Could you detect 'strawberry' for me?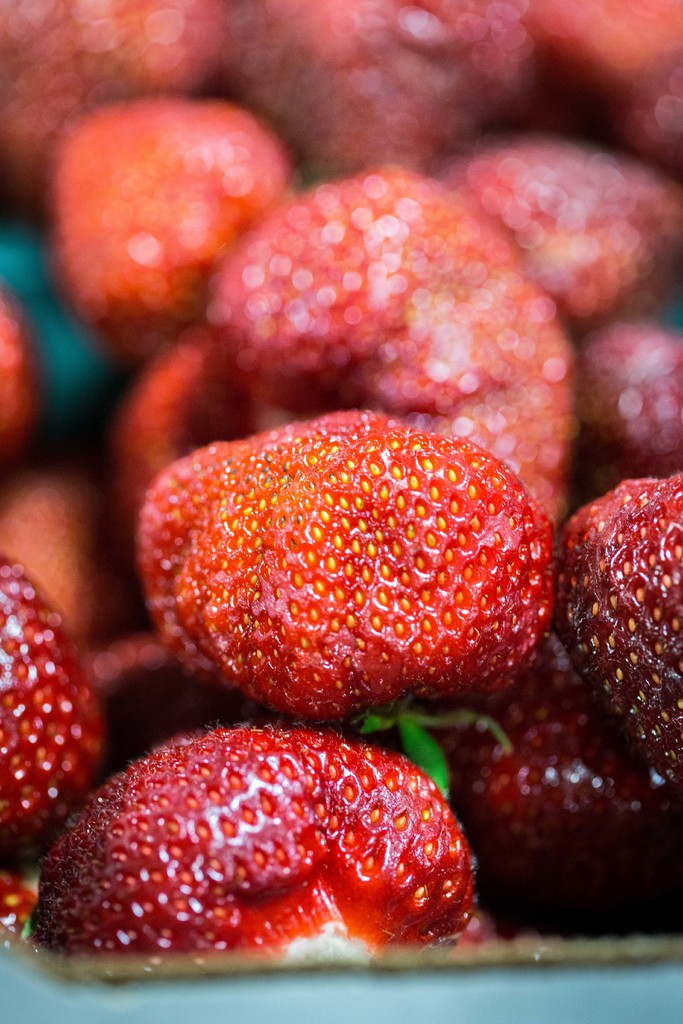
Detection result: [88, 448, 593, 755].
